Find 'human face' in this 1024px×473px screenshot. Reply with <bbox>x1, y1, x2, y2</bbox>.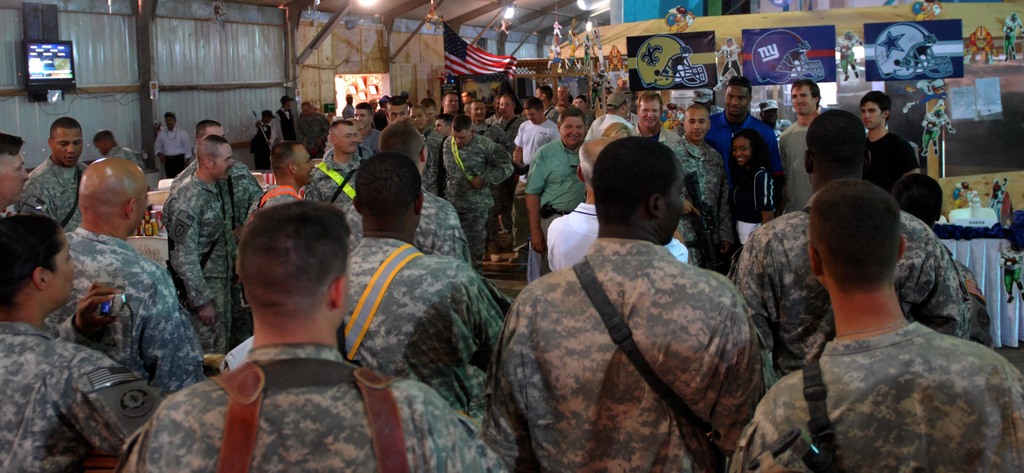
<bbox>45, 240, 79, 308</bbox>.
